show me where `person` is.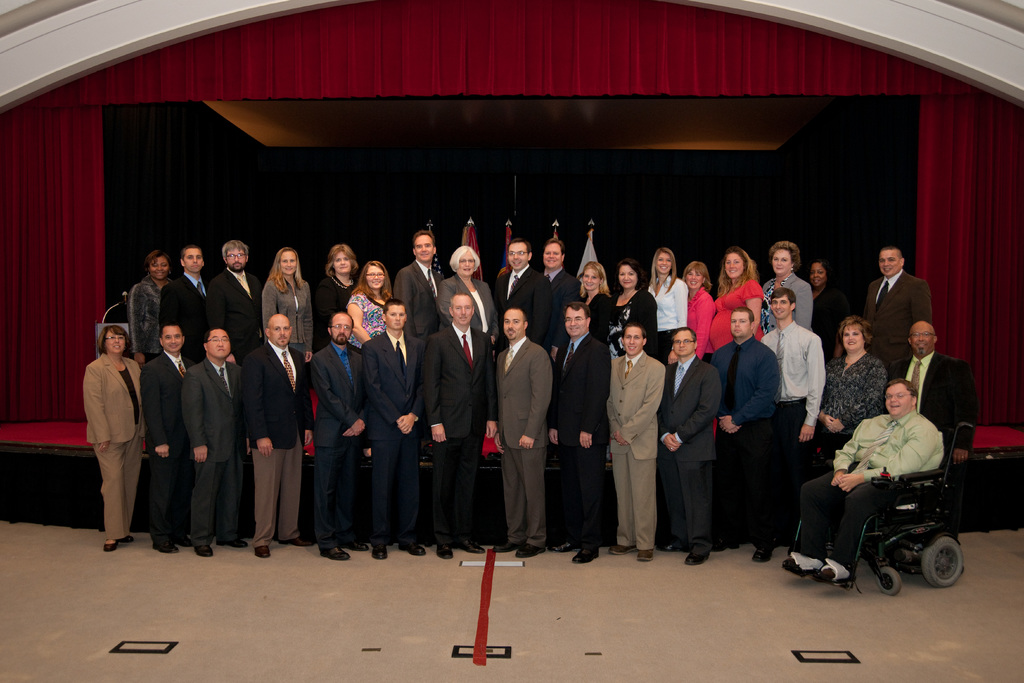
`person` is at <box>239,303,314,556</box>.
